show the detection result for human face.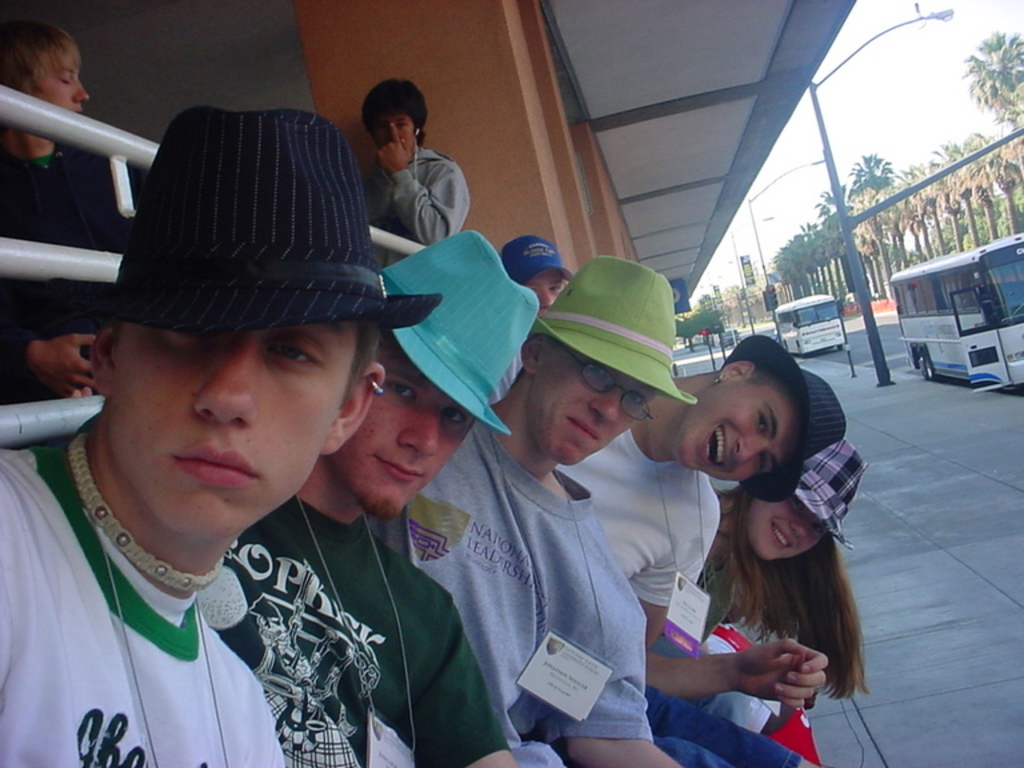
crop(372, 115, 416, 175).
